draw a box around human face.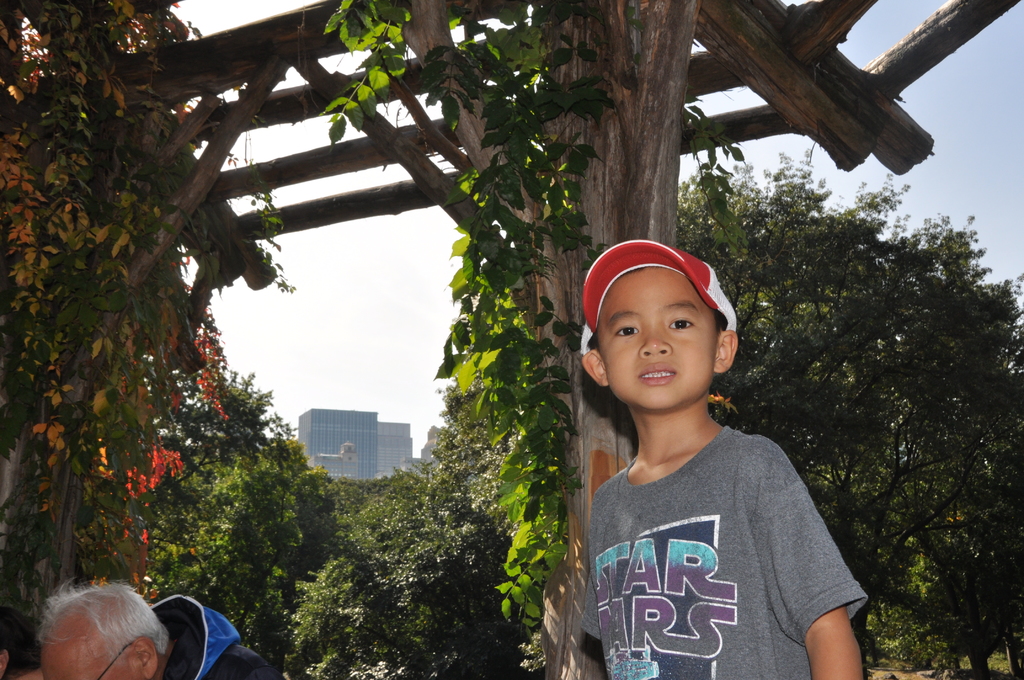
{"left": 37, "top": 640, "right": 124, "bottom": 679}.
